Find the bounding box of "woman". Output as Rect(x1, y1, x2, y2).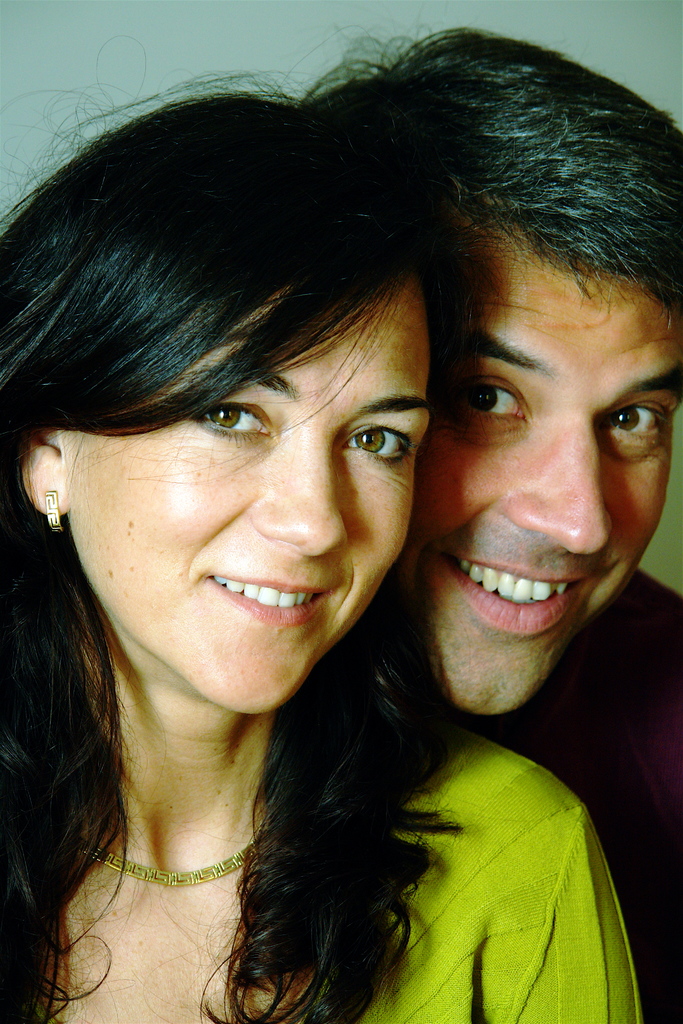
Rect(4, 122, 641, 1014).
